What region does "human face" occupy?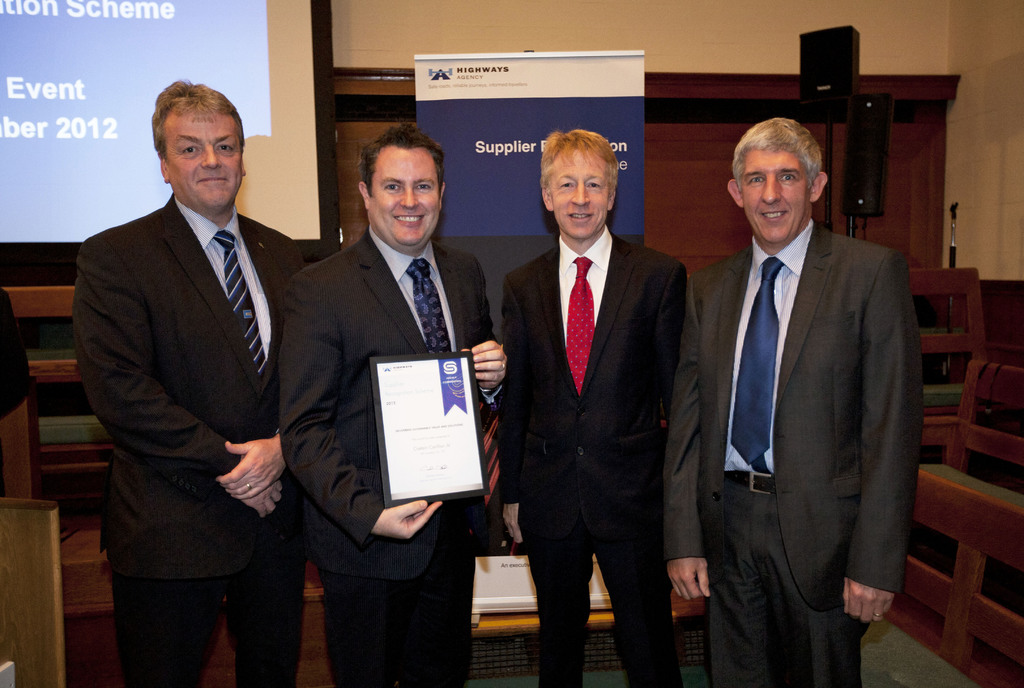
<bbox>738, 149, 811, 240</bbox>.
